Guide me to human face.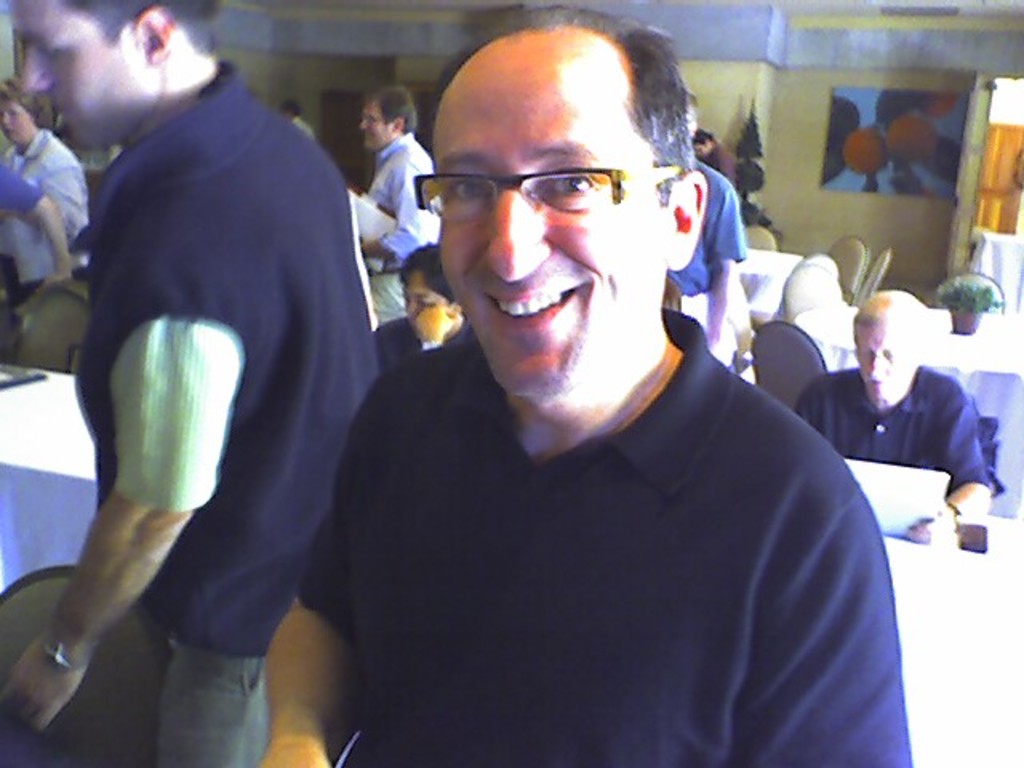
Guidance: bbox=(0, 98, 34, 147).
